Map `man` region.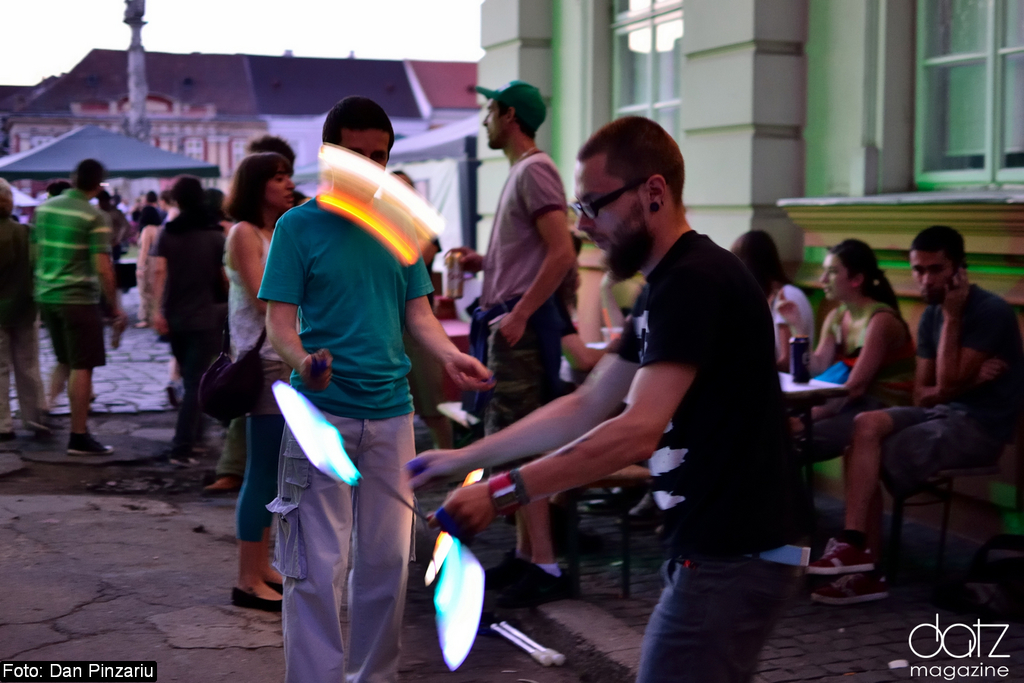
Mapped to (left=439, top=75, right=578, bottom=600).
